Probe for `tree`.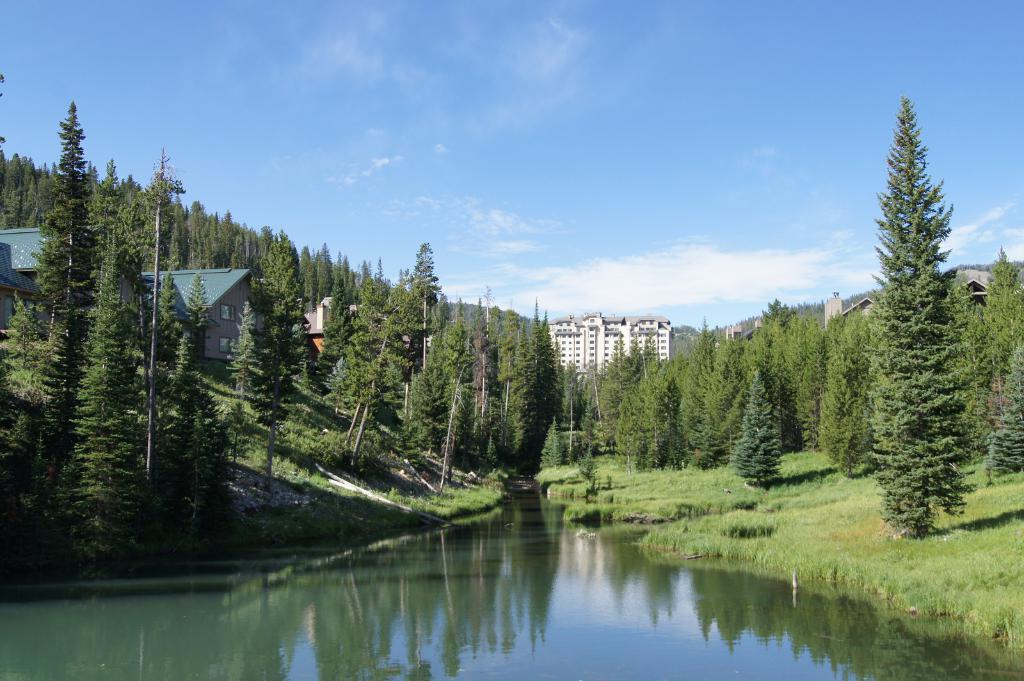
Probe result: crop(224, 298, 325, 502).
